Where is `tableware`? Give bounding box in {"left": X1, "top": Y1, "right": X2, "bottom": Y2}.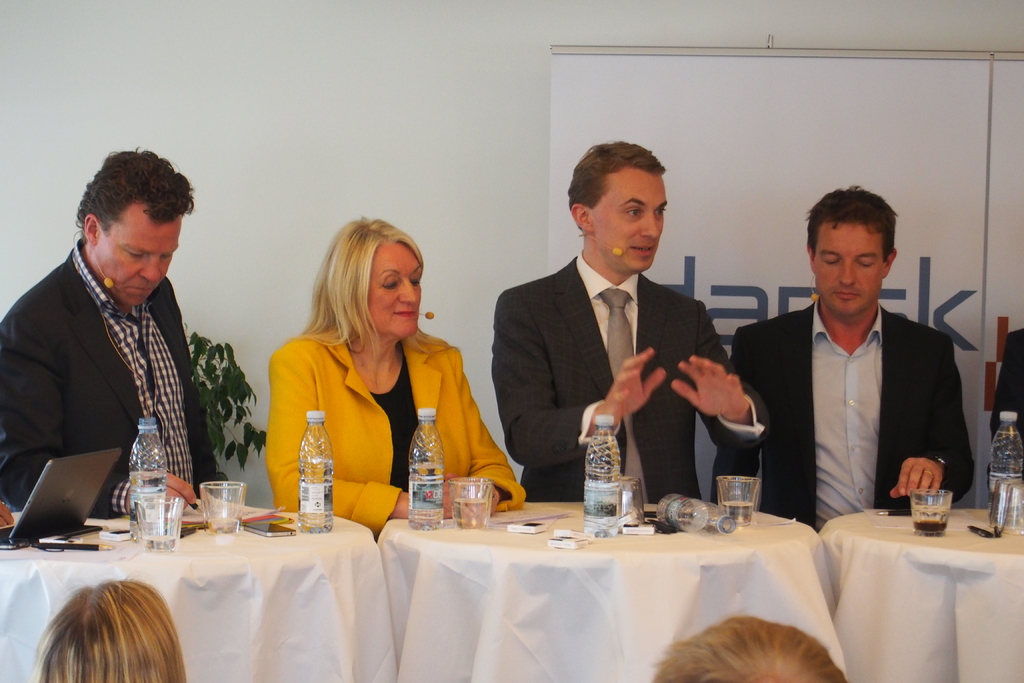
{"left": 192, "top": 479, "right": 252, "bottom": 532}.
